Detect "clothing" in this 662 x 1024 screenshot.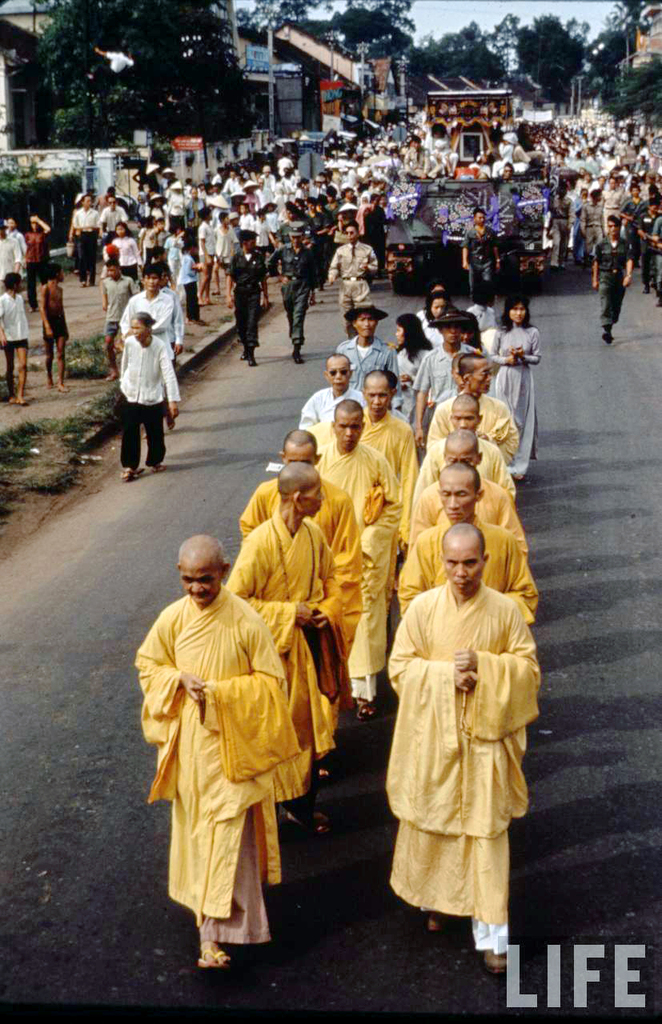
Detection: 2/292/30/354.
